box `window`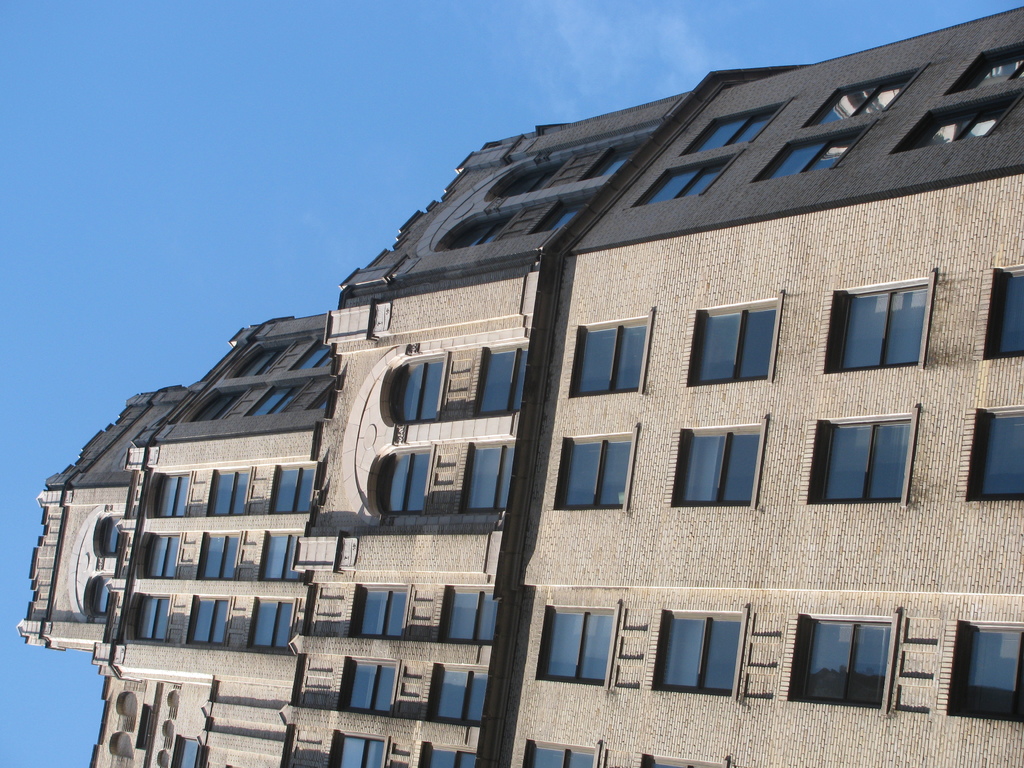
select_region(266, 461, 315, 516)
